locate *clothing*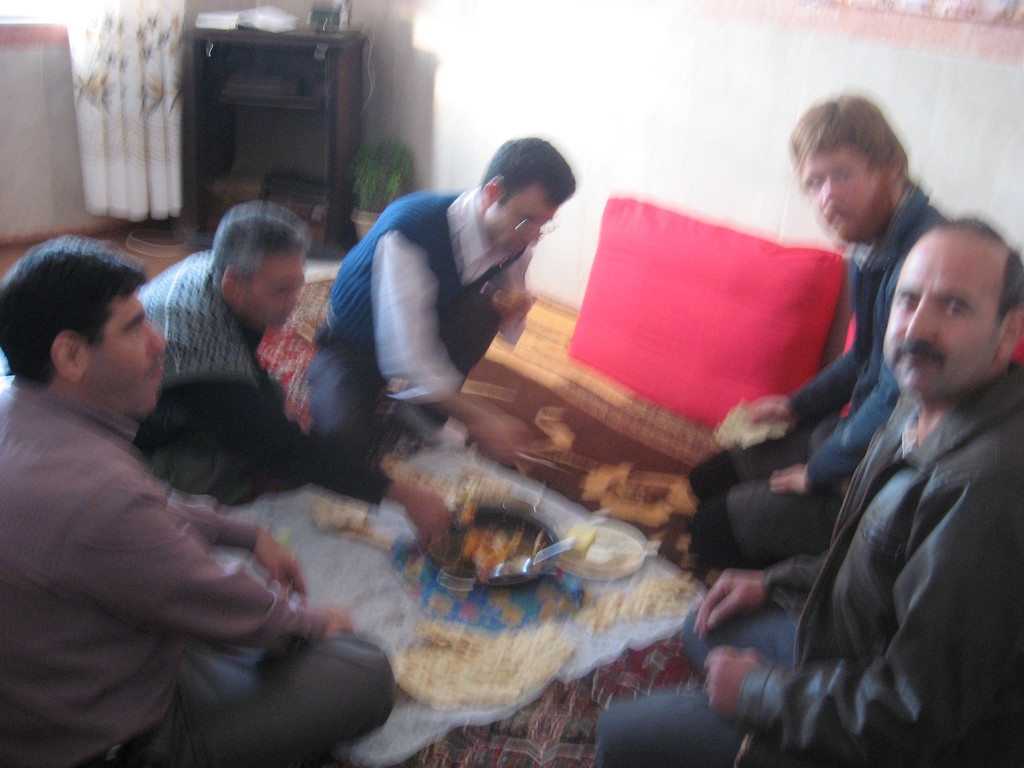
<region>700, 180, 946, 563</region>
